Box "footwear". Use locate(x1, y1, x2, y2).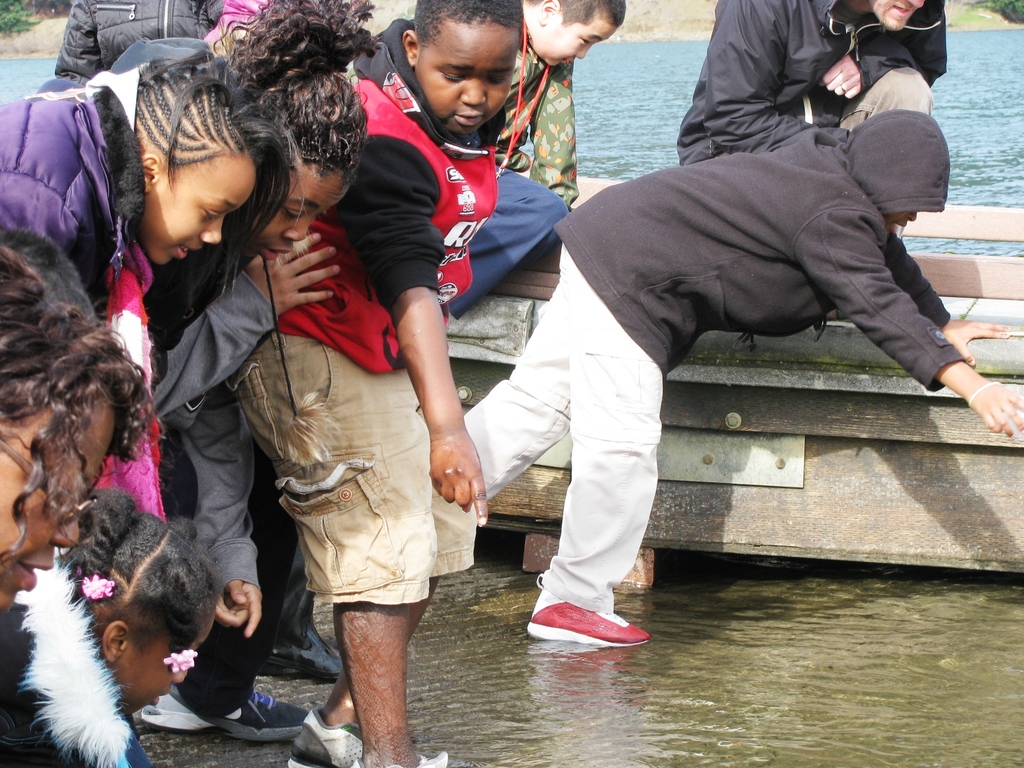
locate(351, 762, 454, 767).
